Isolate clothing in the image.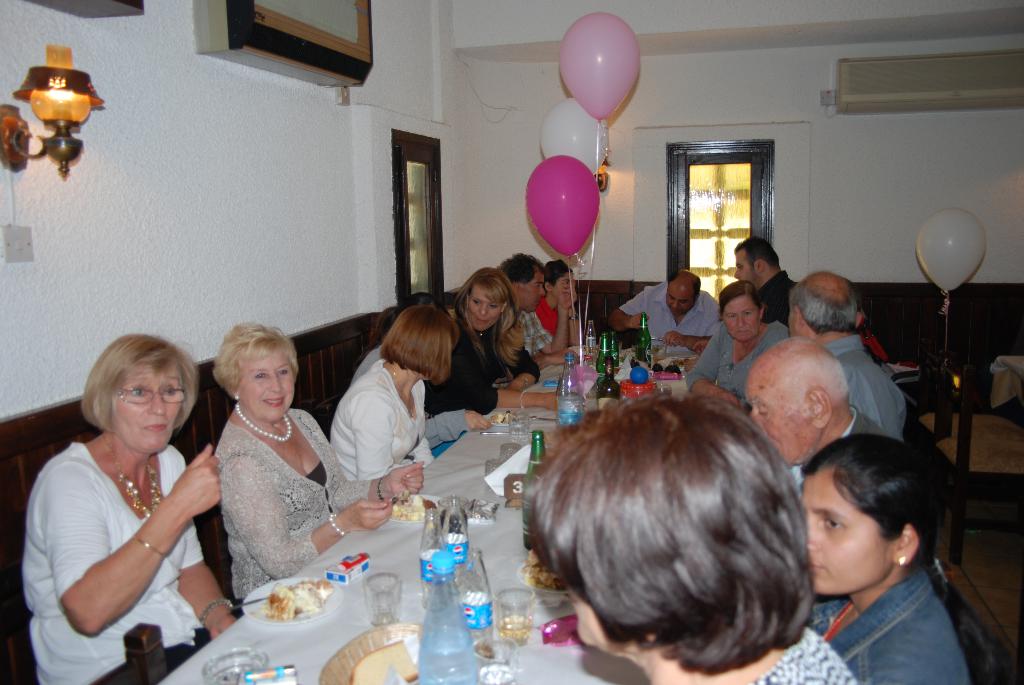
Isolated region: bbox=[517, 310, 557, 358].
